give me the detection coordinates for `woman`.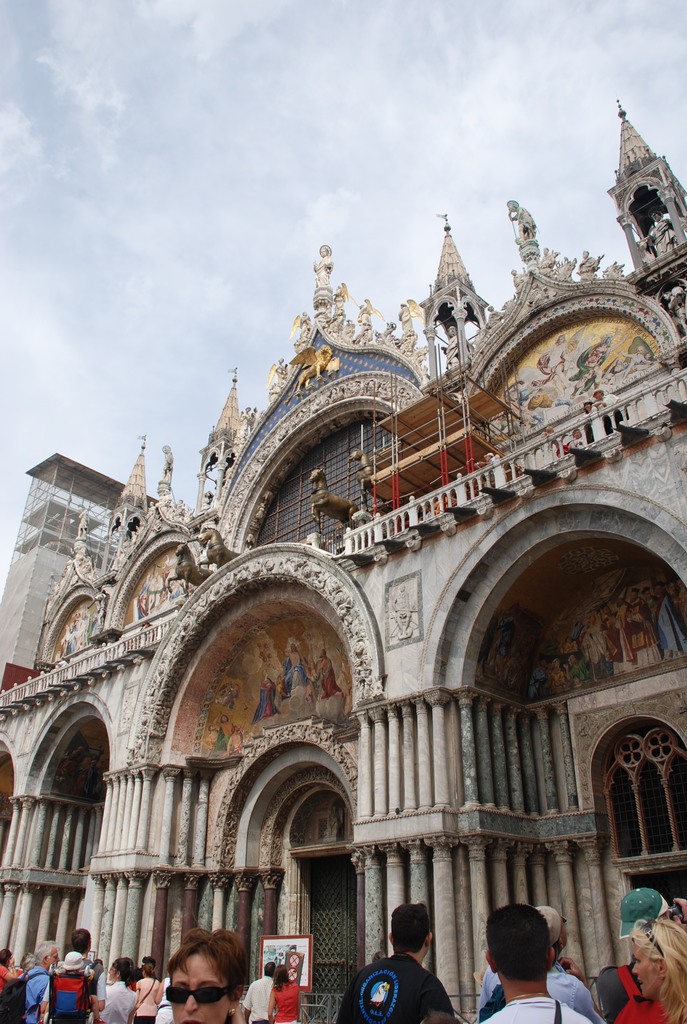
Rect(134, 962, 165, 1023).
